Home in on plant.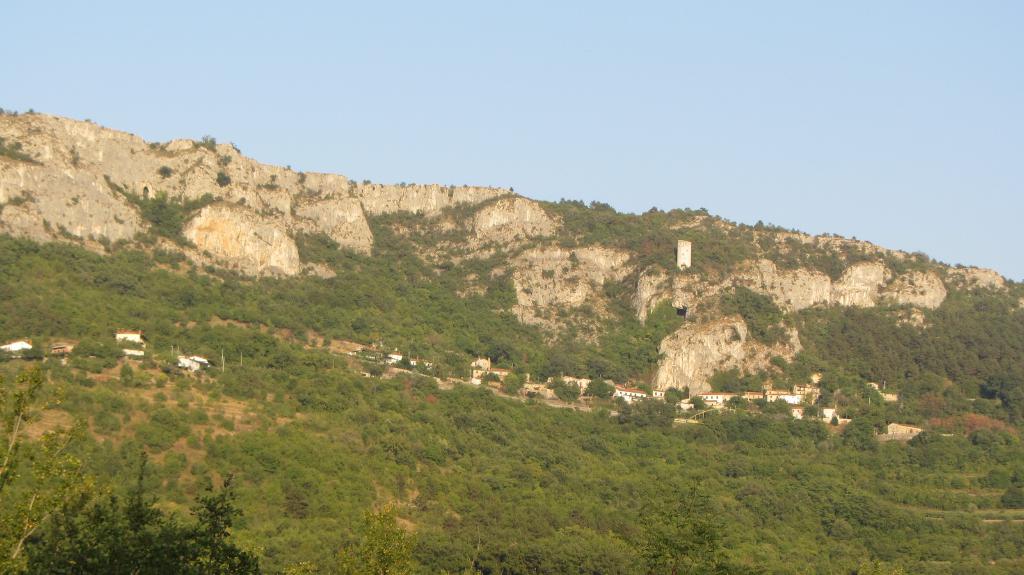
Homed in at Rect(294, 185, 333, 206).
